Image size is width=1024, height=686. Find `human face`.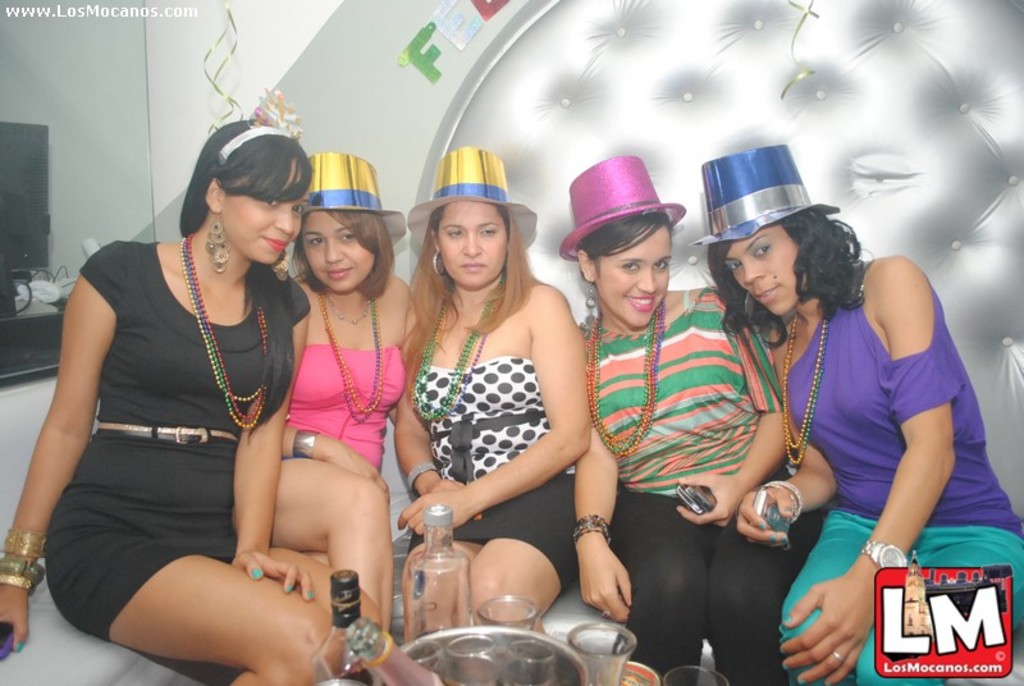
<box>302,211,380,294</box>.
